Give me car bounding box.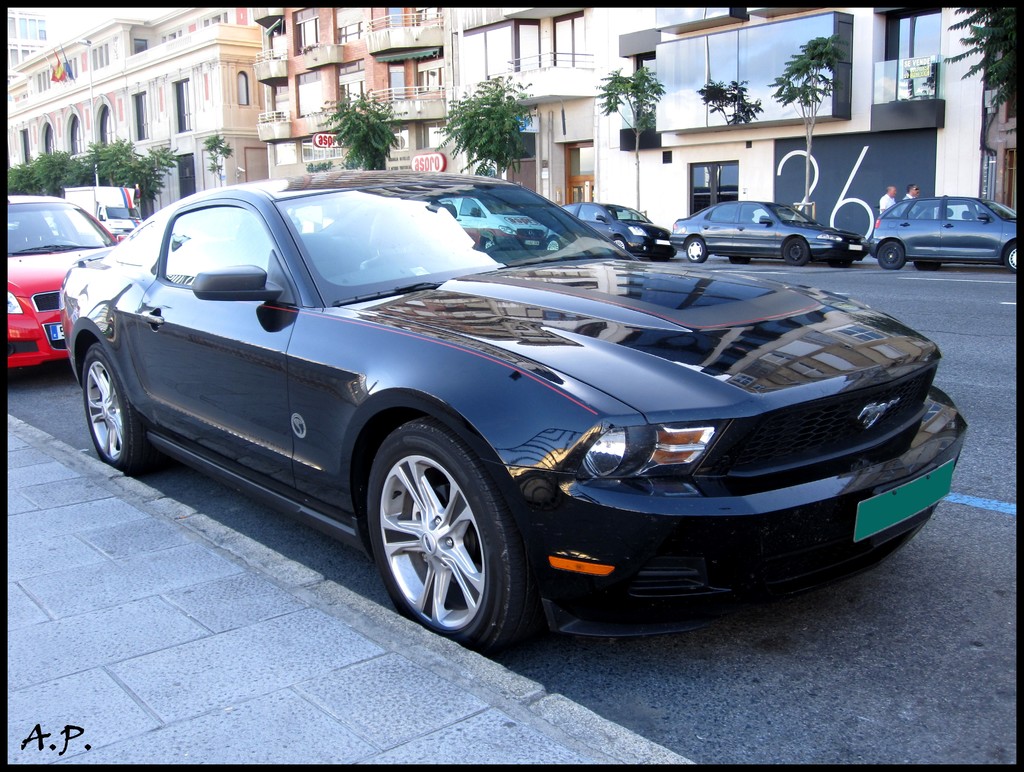
(58,167,972,660).
